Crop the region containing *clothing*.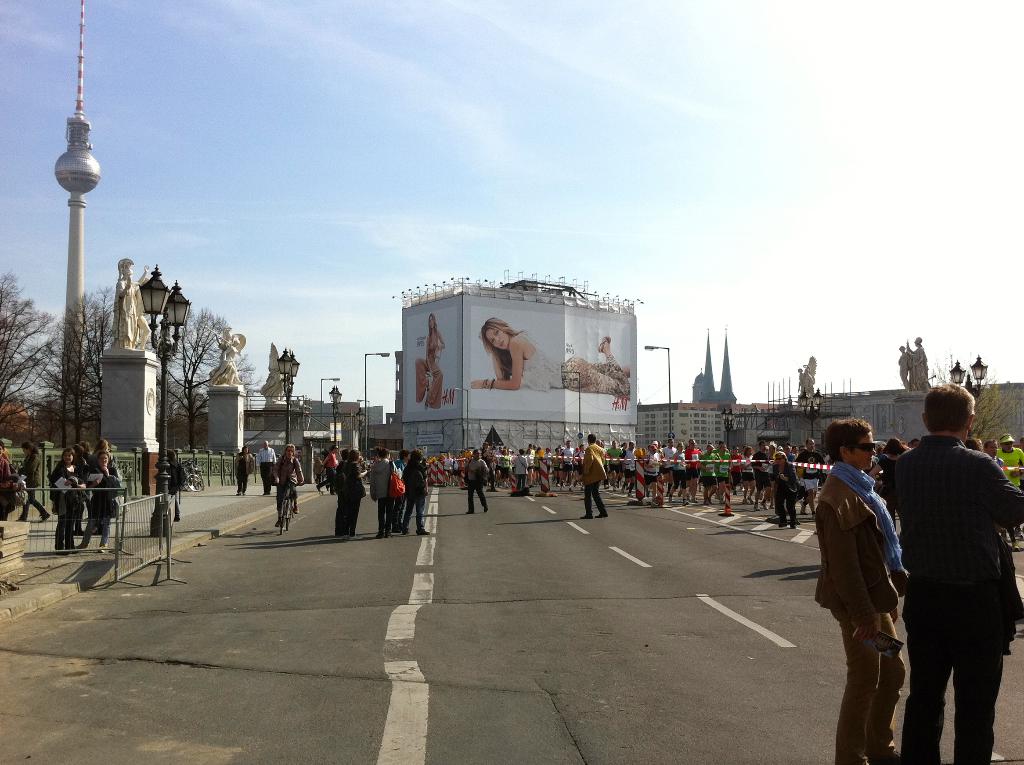
Crop region: l=133, t=291, r=150, b=354.
